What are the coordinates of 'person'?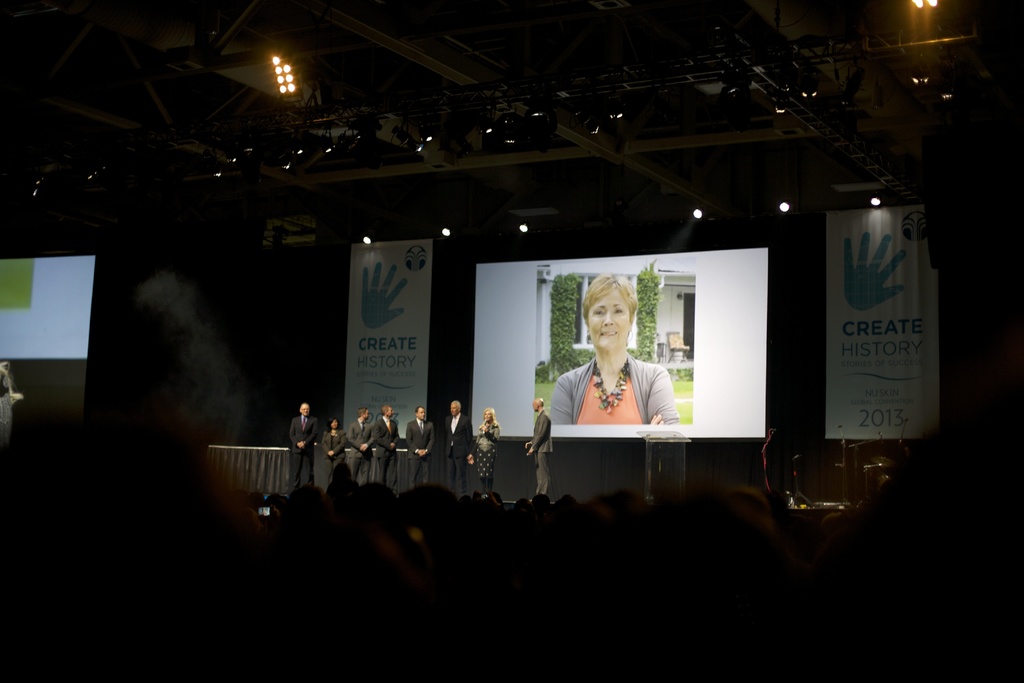
bbox=(444, 395, 477, 497).
